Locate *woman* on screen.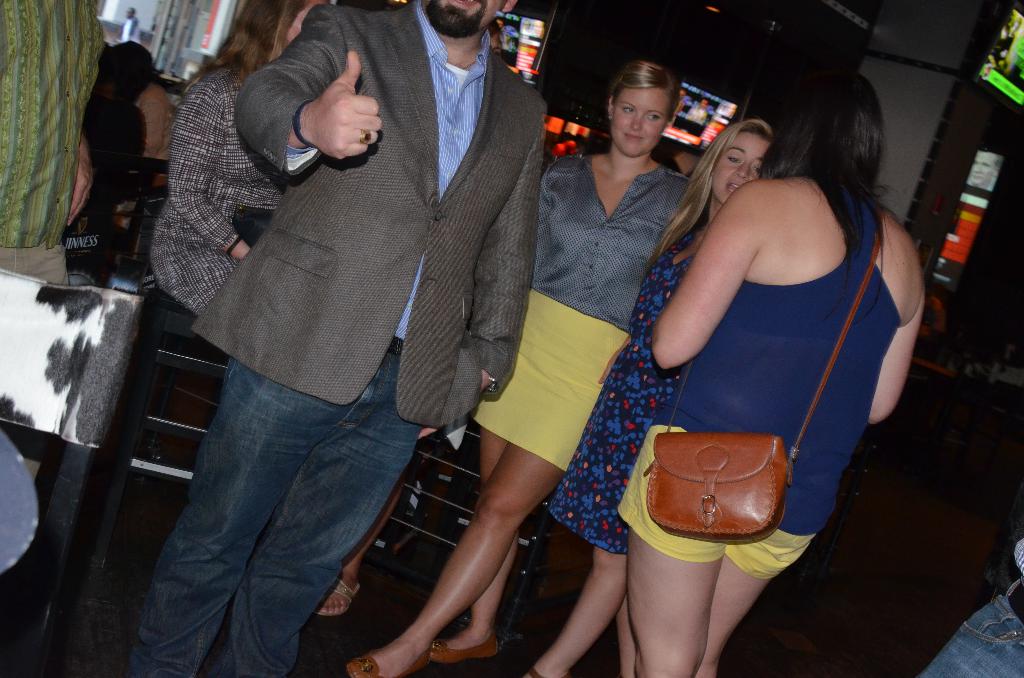
On screen at x1=523, y1=116, x2=778, y2=677.
